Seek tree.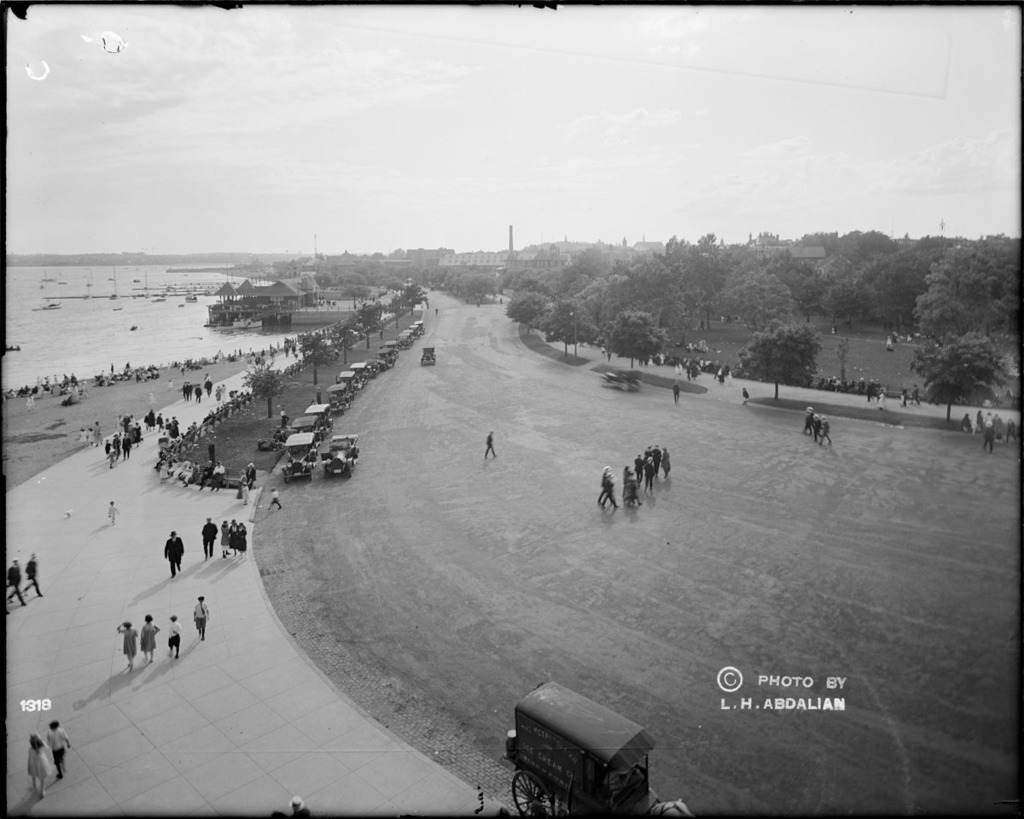
locate(385, 292, 402, 328).
